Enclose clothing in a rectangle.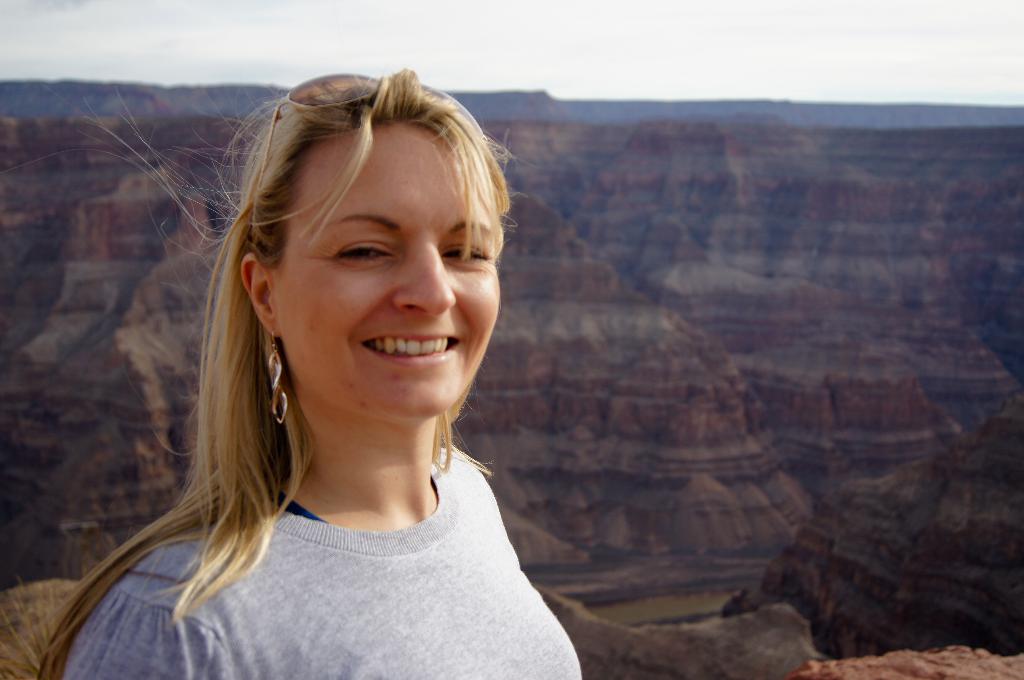
115 396 595 661.
